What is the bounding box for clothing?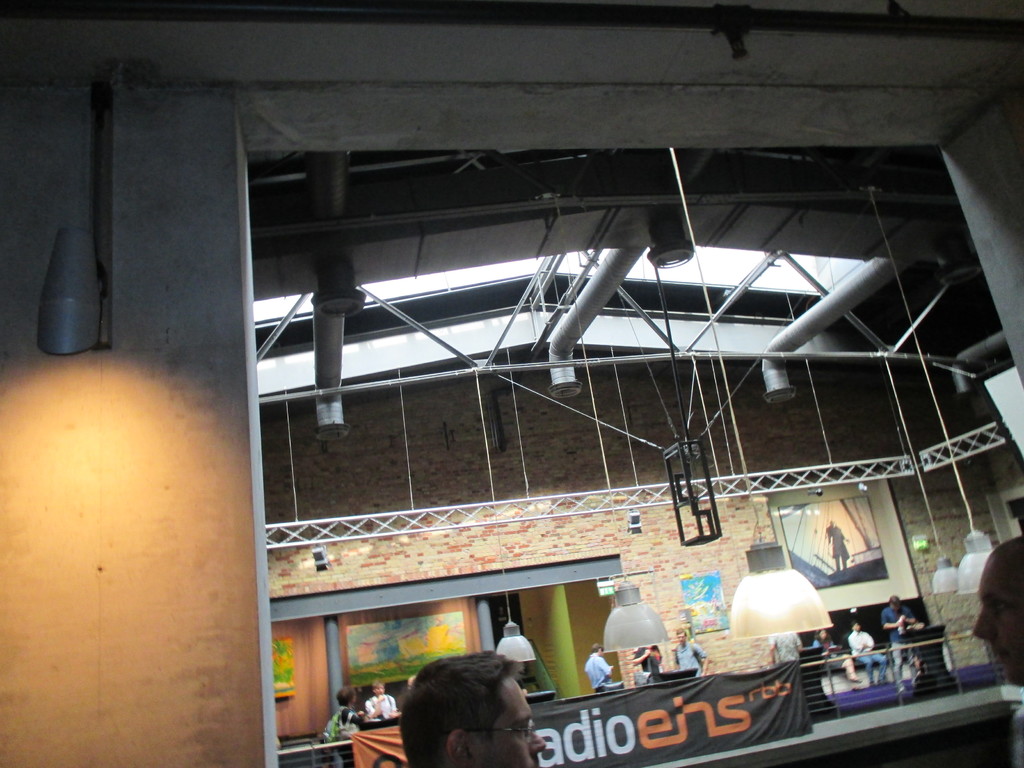
bbox(812, 635, 845, 669).
